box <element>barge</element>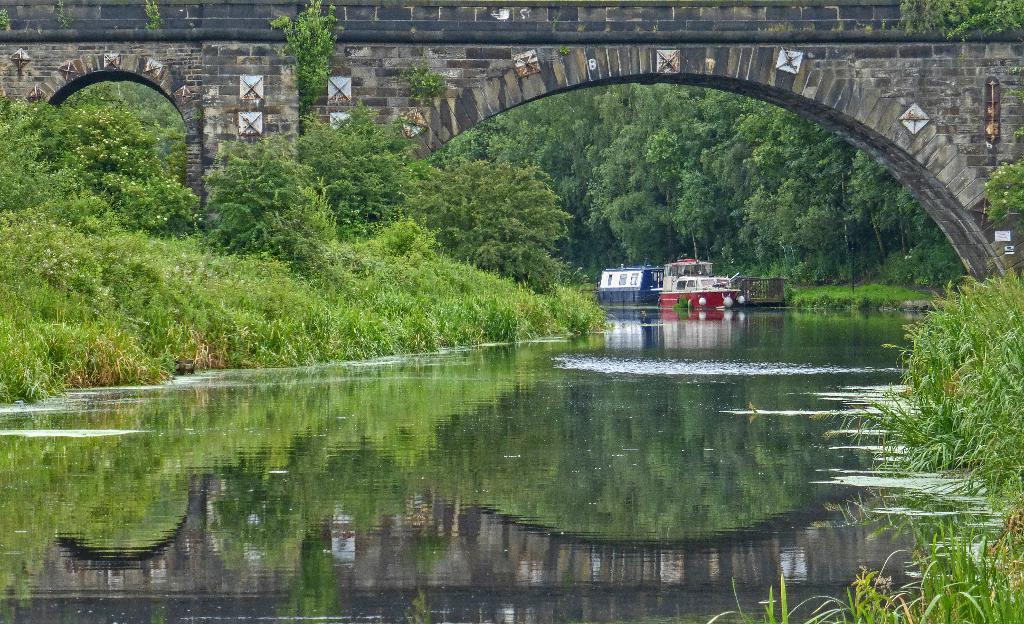
pyautogui.locateOnScreen(596, 259, 665, 302)
